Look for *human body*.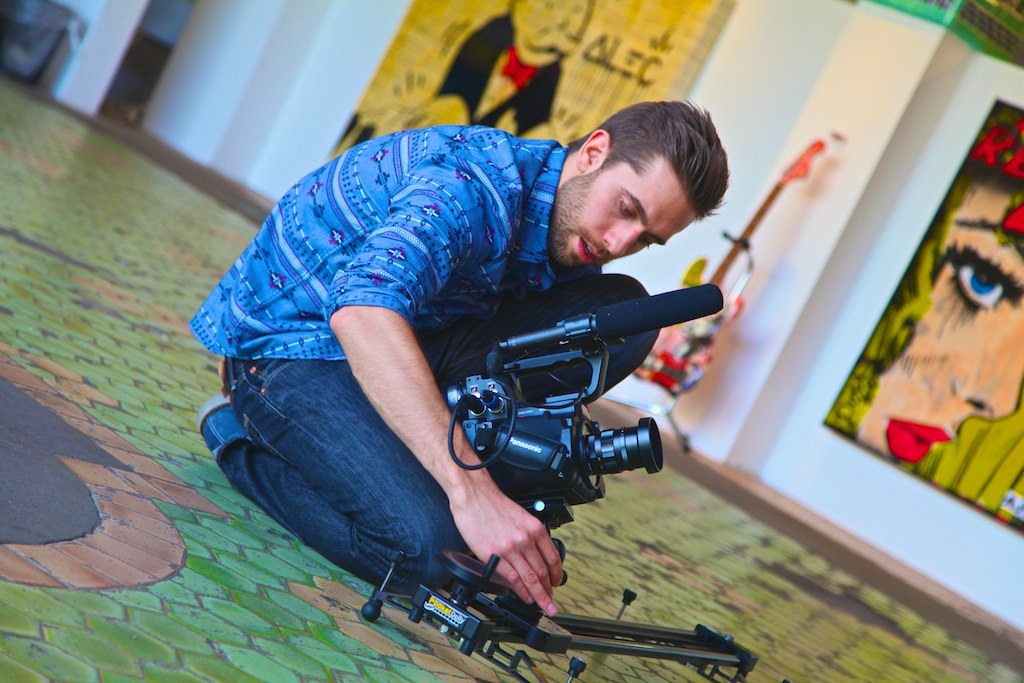
Found: Rect(184, 75, 744, 682).
